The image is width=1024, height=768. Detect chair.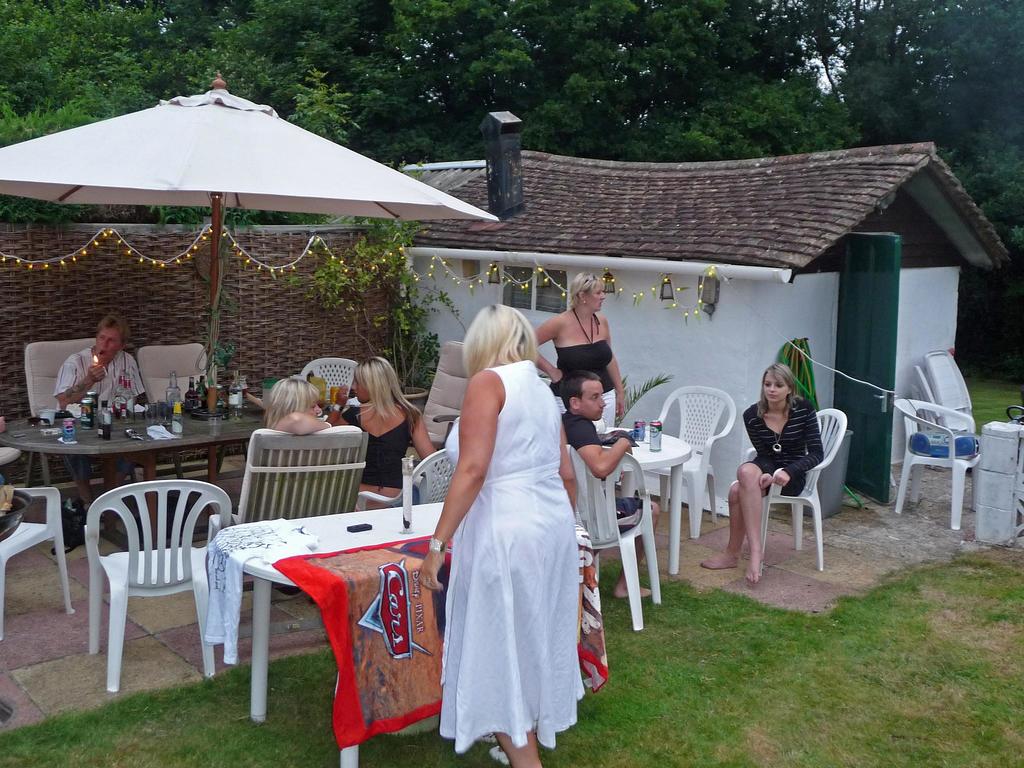
Detection: box=[890, 398, 986, 532].
